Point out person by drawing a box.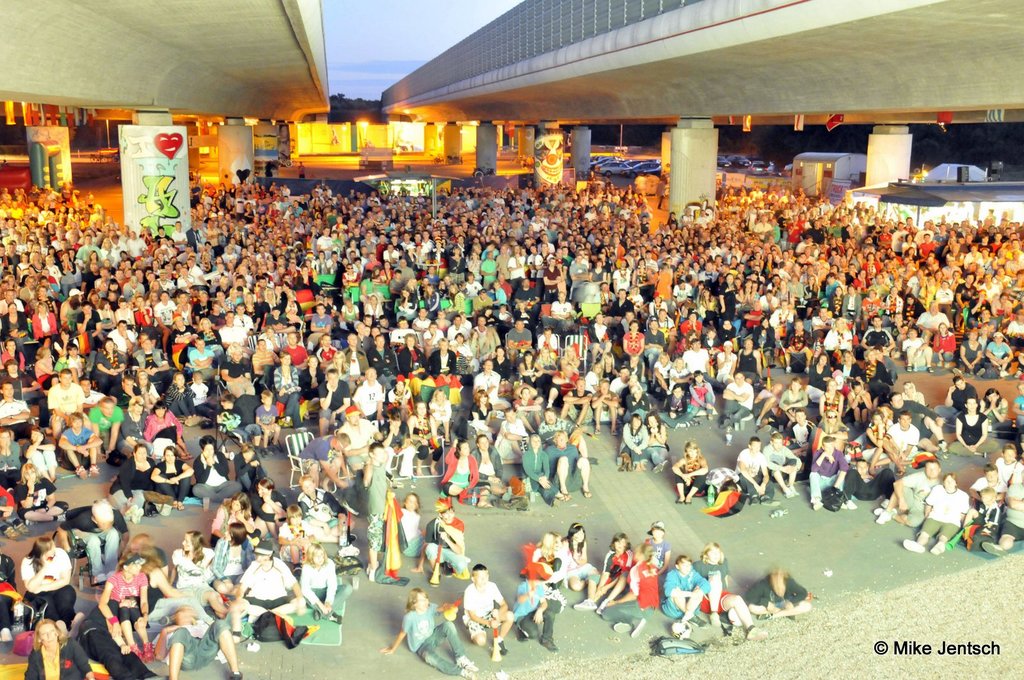
x1=342 y1=329 x2=369 y2=379.
